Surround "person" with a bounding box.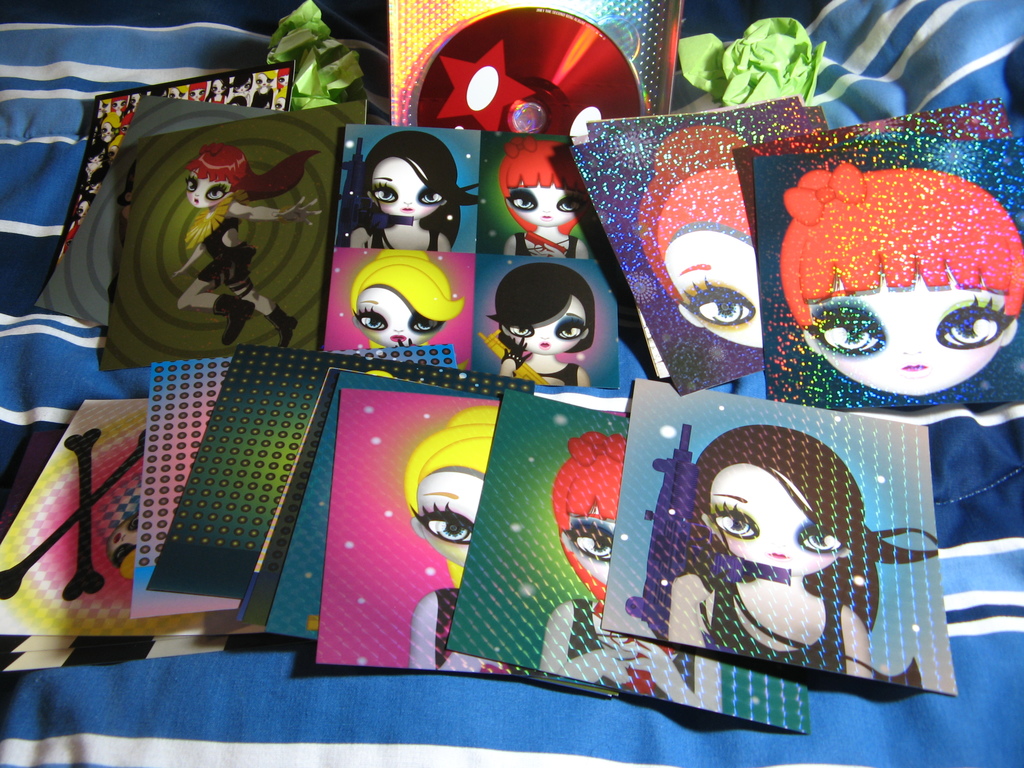
select_region(348, 129, 481, 254).
